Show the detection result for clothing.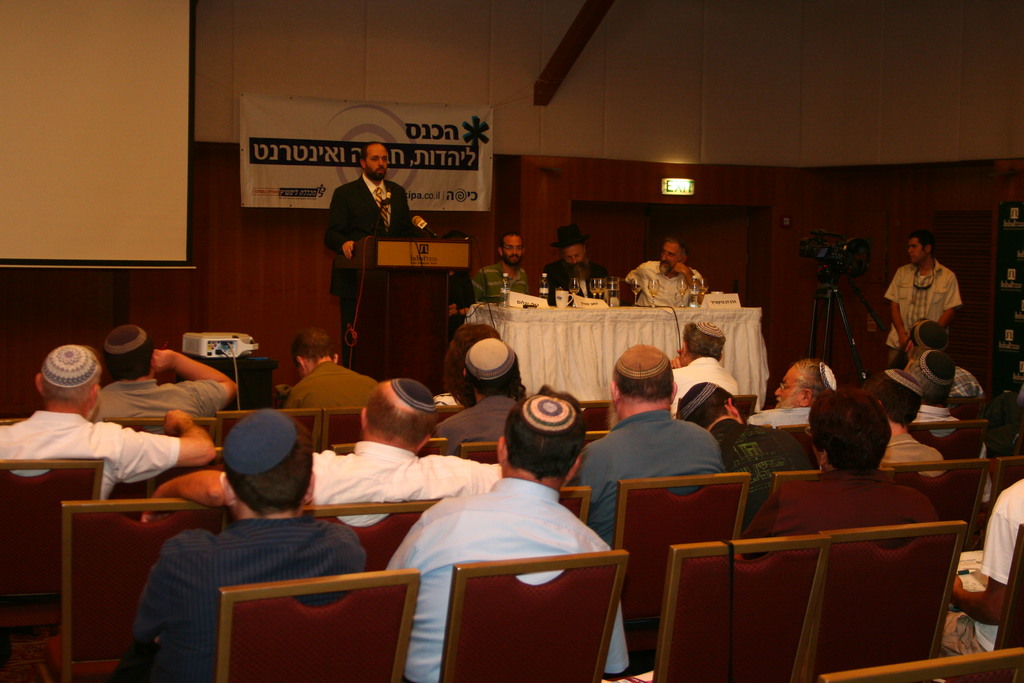
box=[522, 391, 579, 438].
